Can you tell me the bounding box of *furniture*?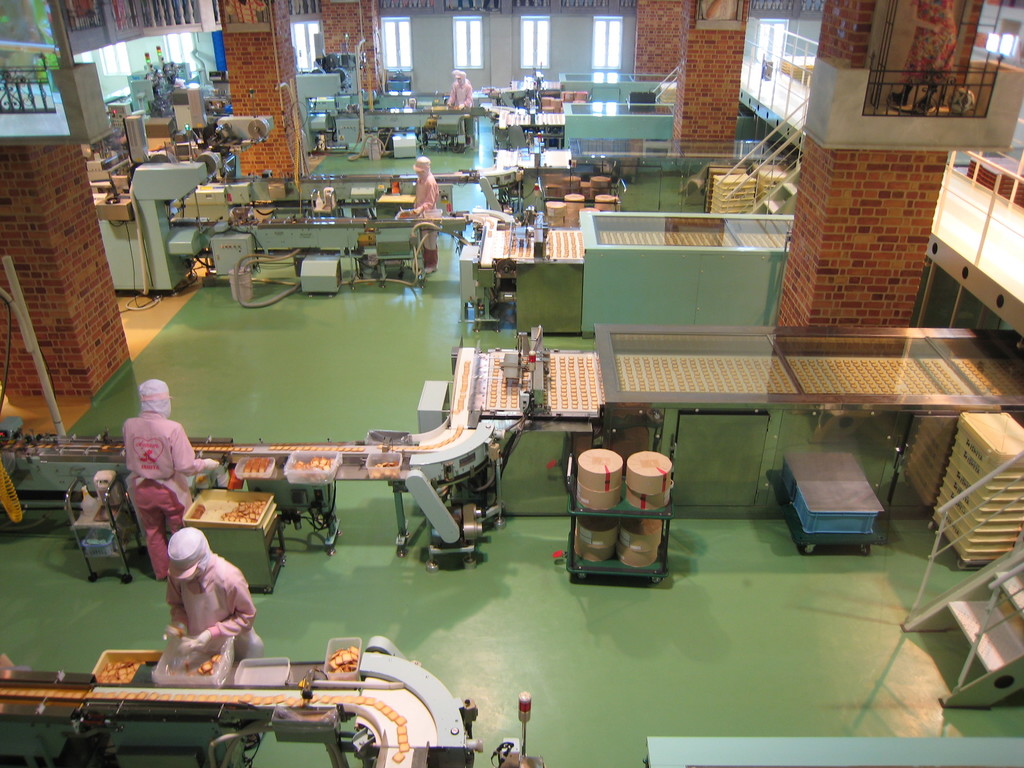
crop(563, 451, 678, 584).
